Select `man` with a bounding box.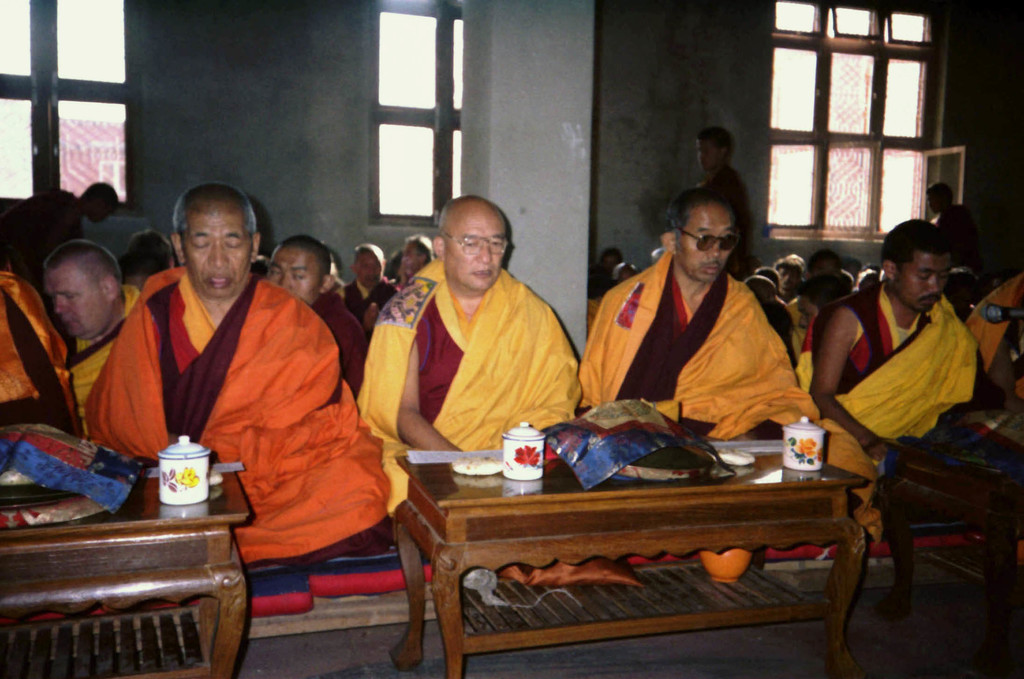
(796, 220, 998, 531).
